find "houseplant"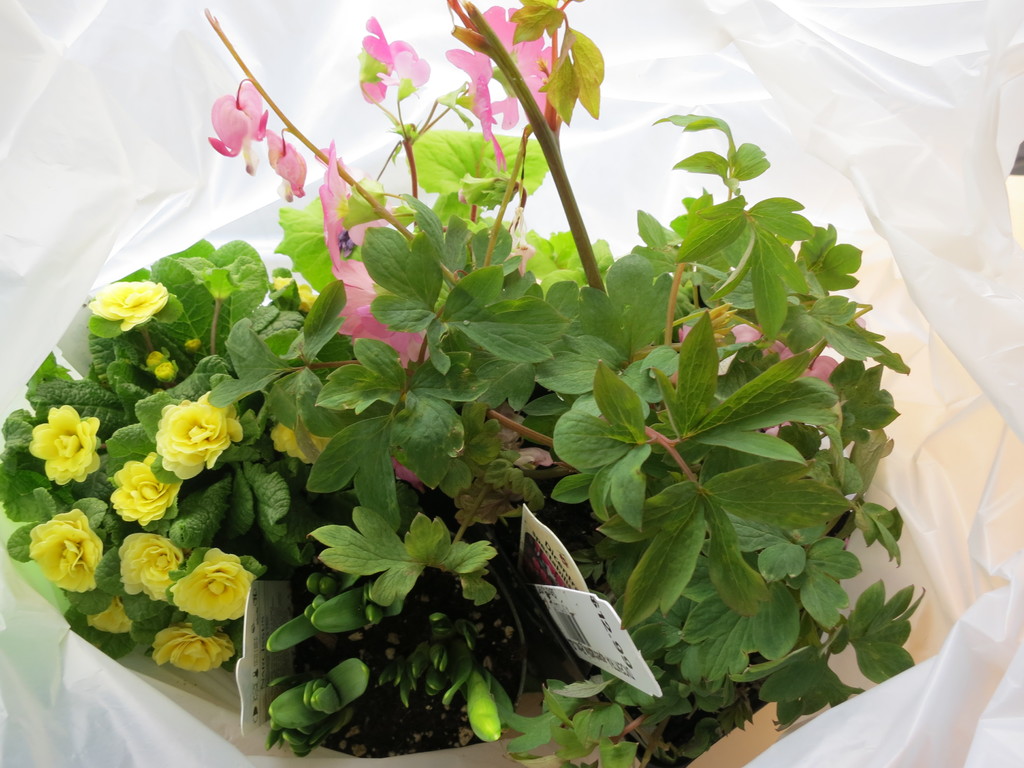
0/0/926/767
